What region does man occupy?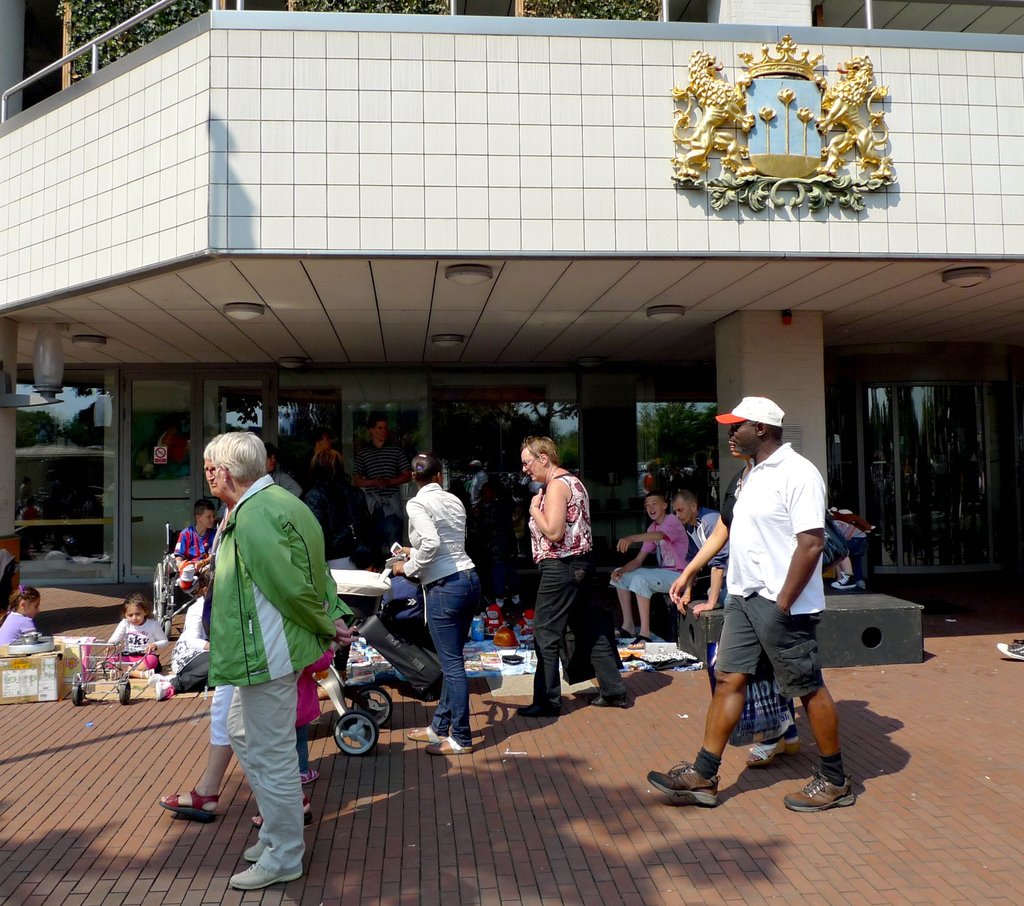
pyautogui.locateOnScreen(207, 425, 359, 882).
